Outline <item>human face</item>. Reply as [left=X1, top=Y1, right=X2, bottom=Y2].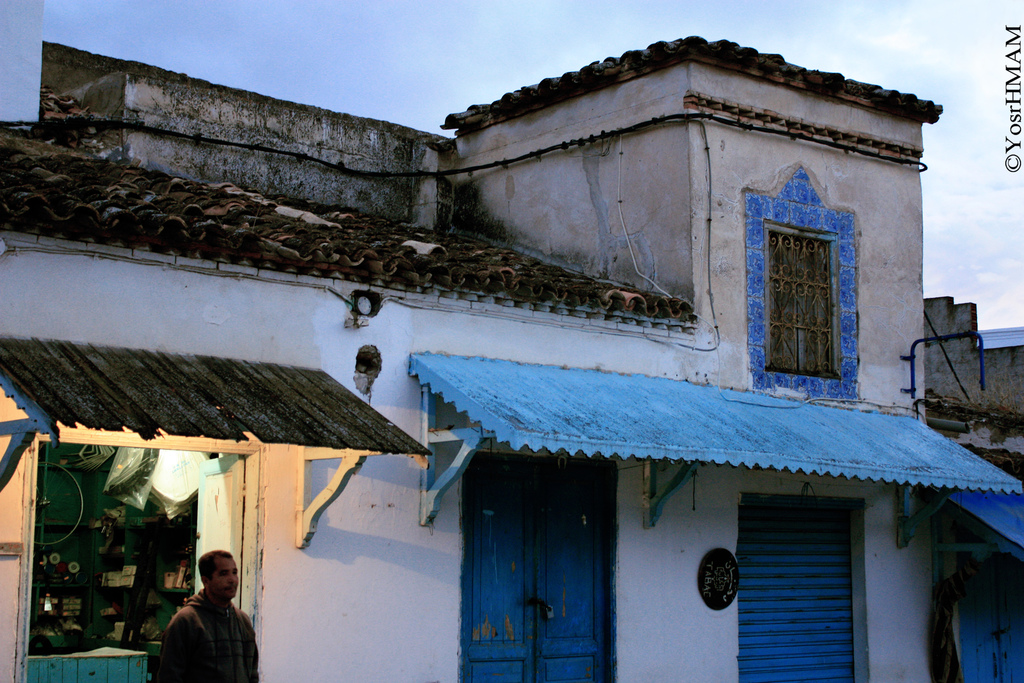
[left=207, top=559, right=238, bottom=598].
